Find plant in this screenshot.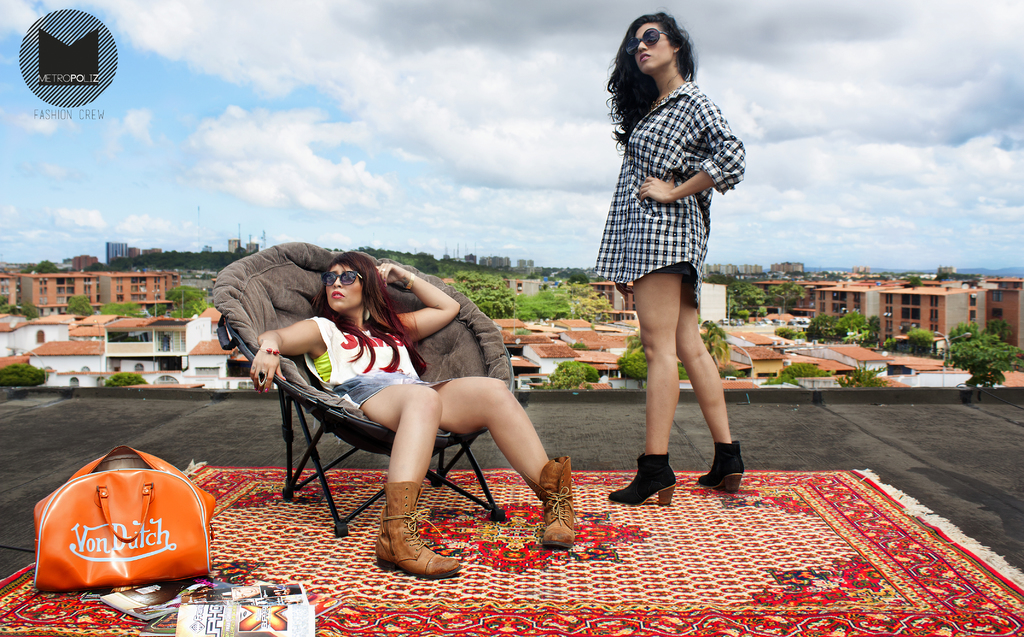
The bounding box for plant is 878, 329, 934, 363.
